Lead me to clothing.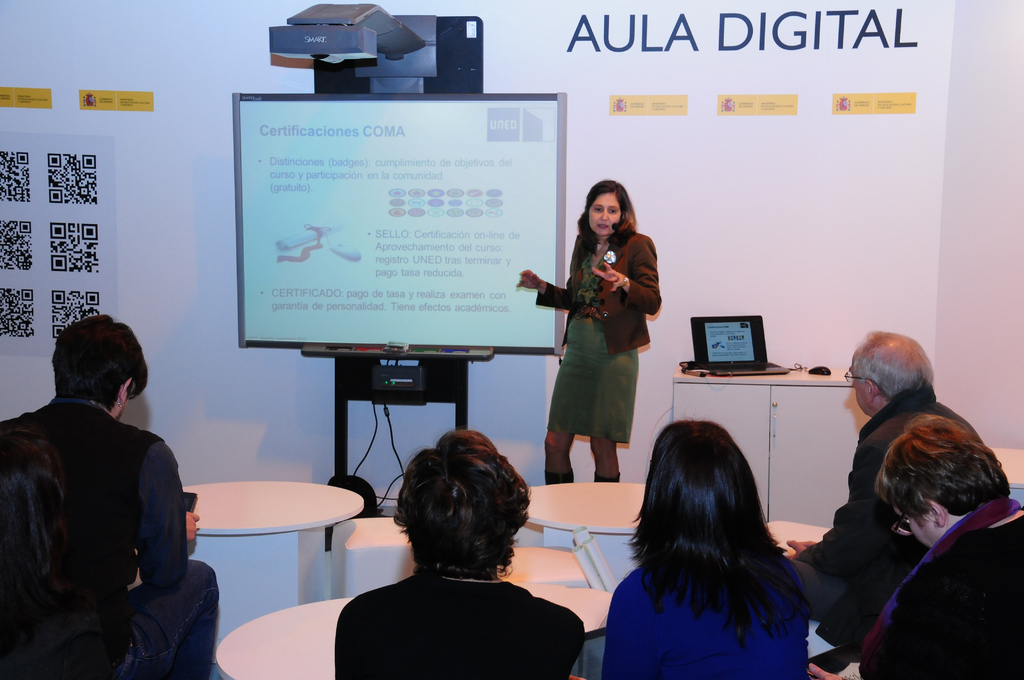
Lead to {"x1": 860, "y1": 496, "x2": 1020, "y2": 654}.
